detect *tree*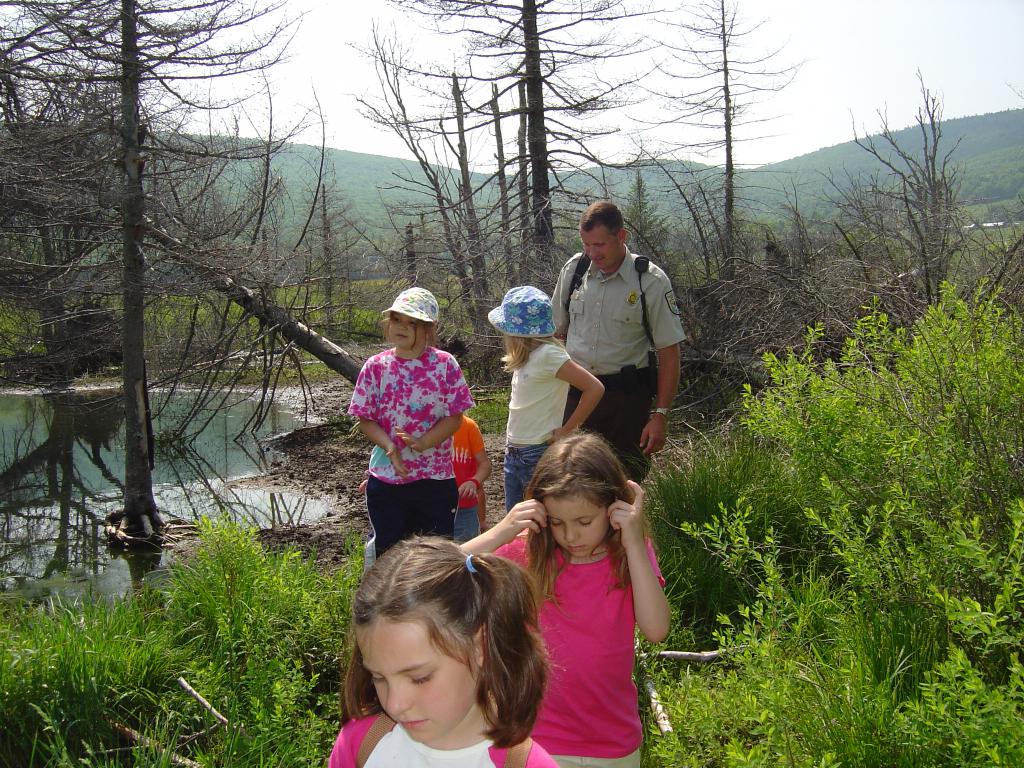
bbox=[0, 0, 328, 552]
